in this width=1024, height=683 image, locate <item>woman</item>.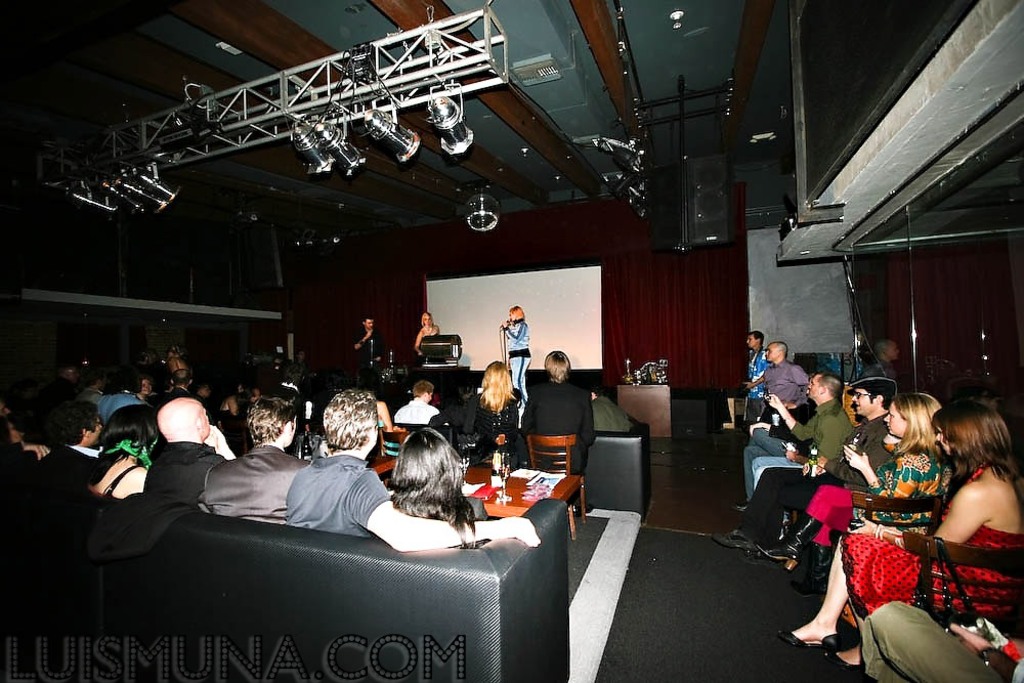
Bounding box: box=[451, 360, 526, 465].
